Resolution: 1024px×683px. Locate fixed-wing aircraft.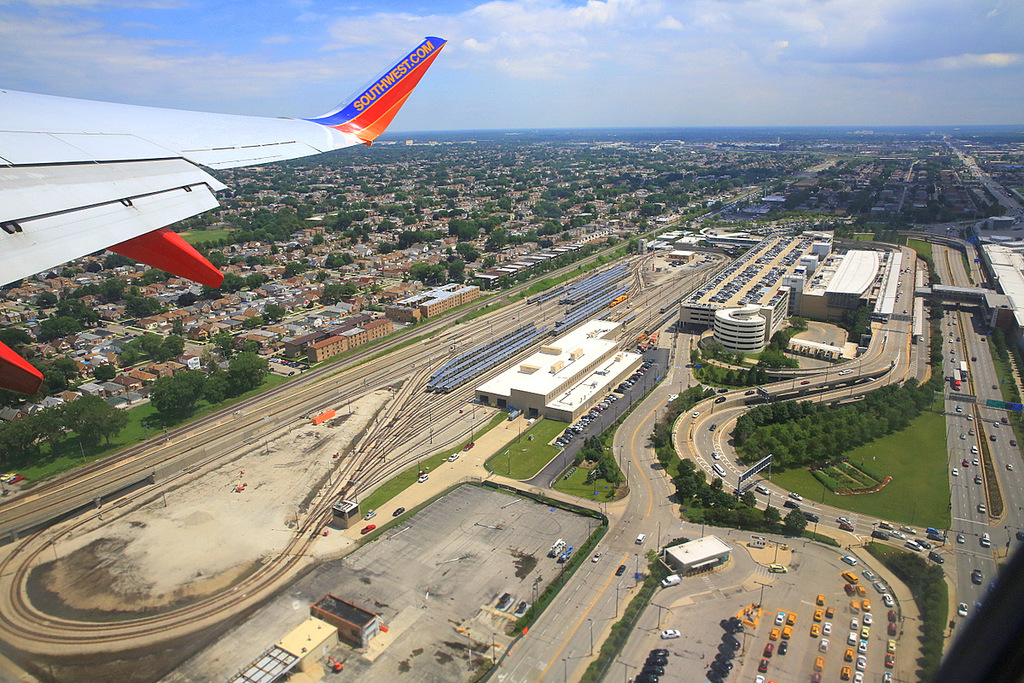
bbox=[0, 26, 448, 397].
